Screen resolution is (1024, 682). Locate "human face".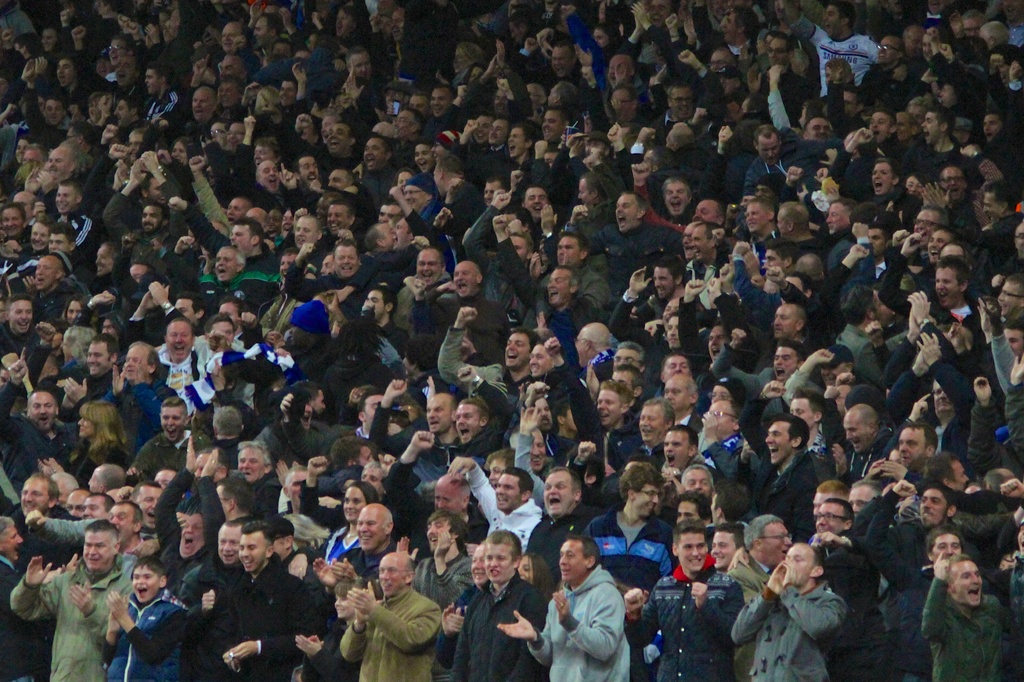
BBox(208, 120, 227, 142).
